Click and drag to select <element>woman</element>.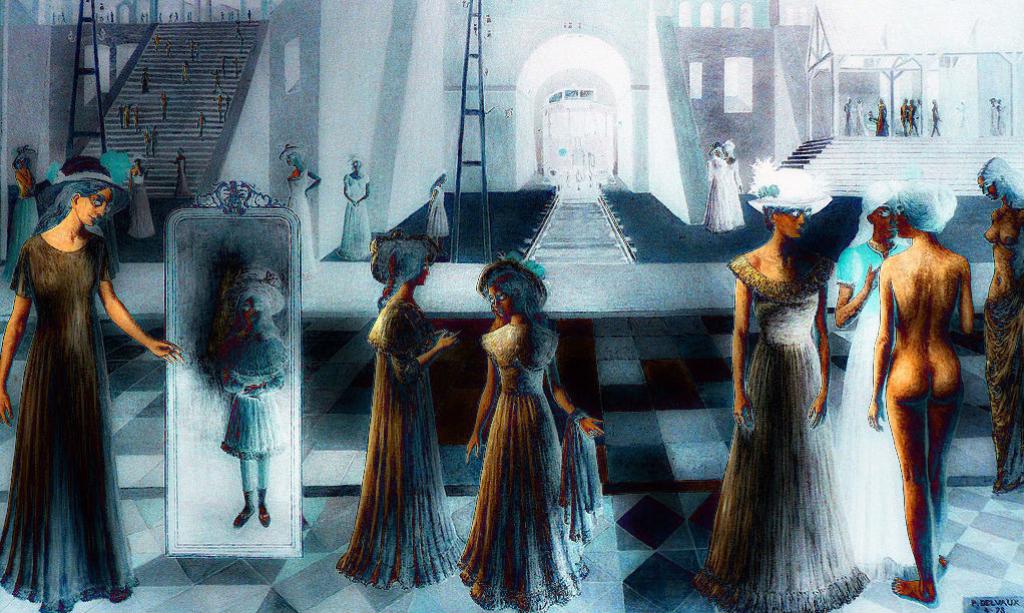
Selection: pyautogui.locateOnScreen(424, 169, 451, 251).
